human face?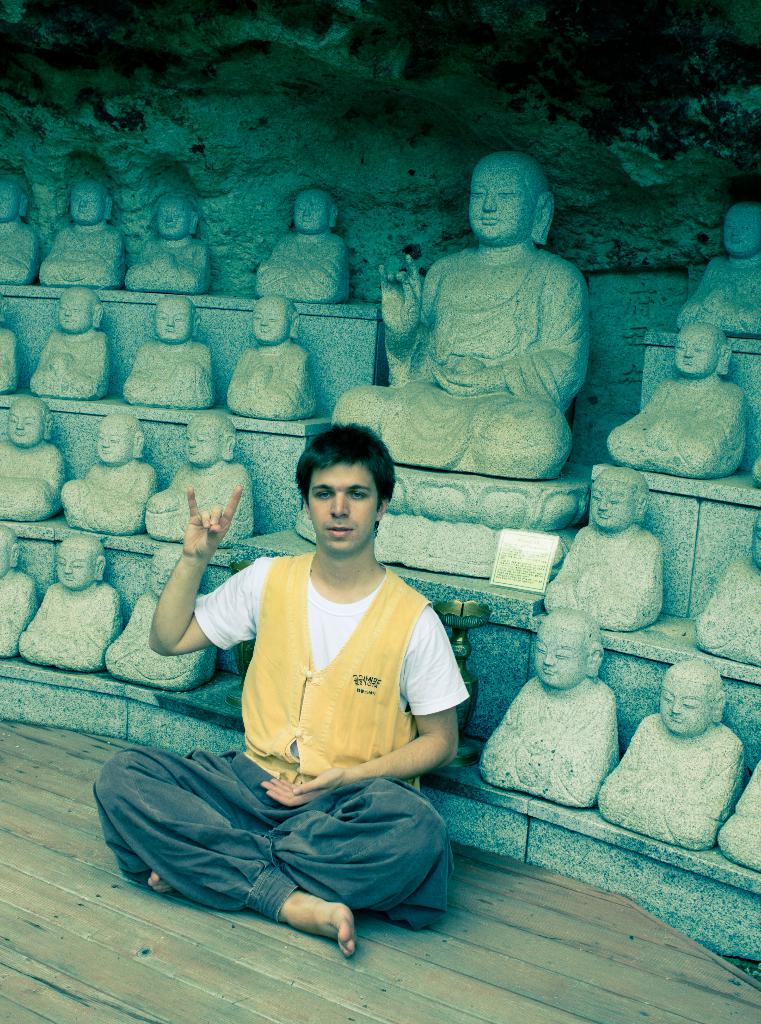
720 207 760 257
